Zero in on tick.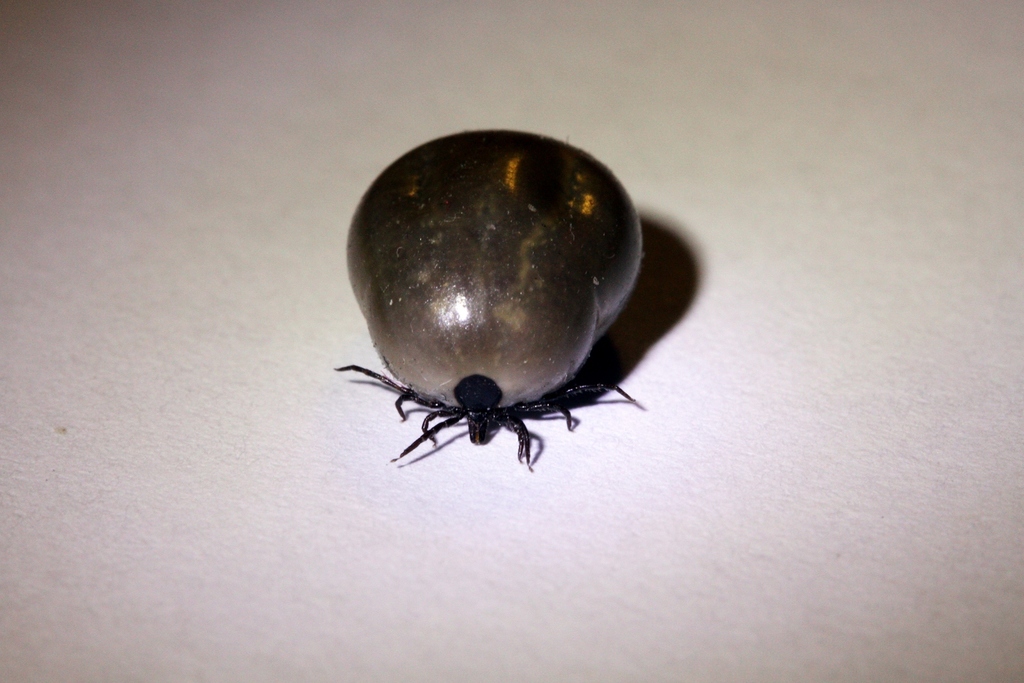
Zeroed in: [330,127,637,474].
